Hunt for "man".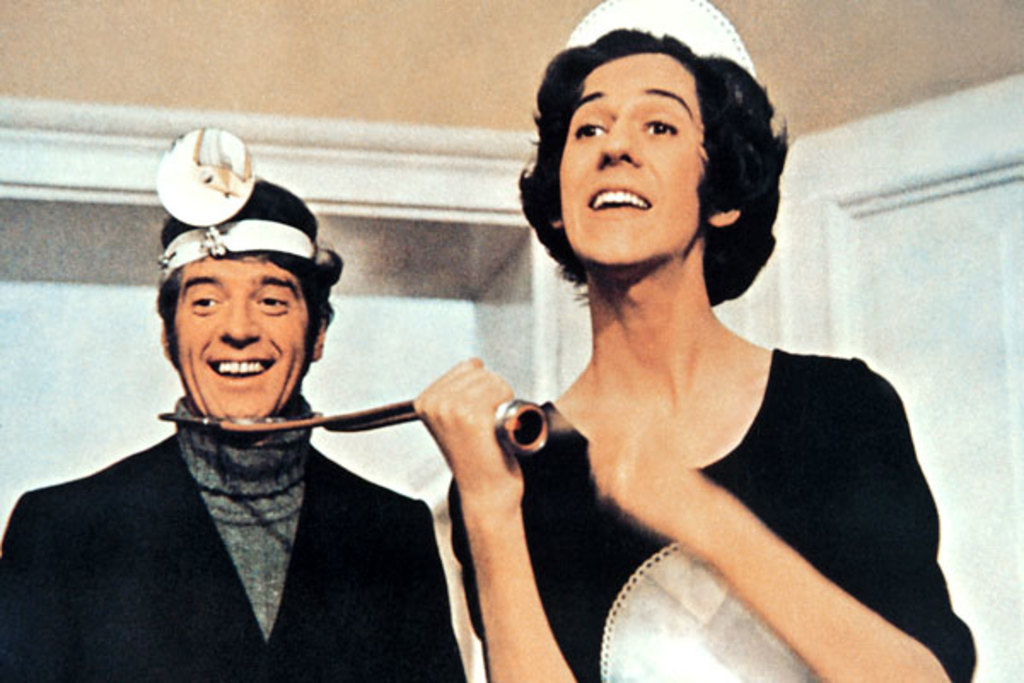
Hunted down at 0 126 473 681.
